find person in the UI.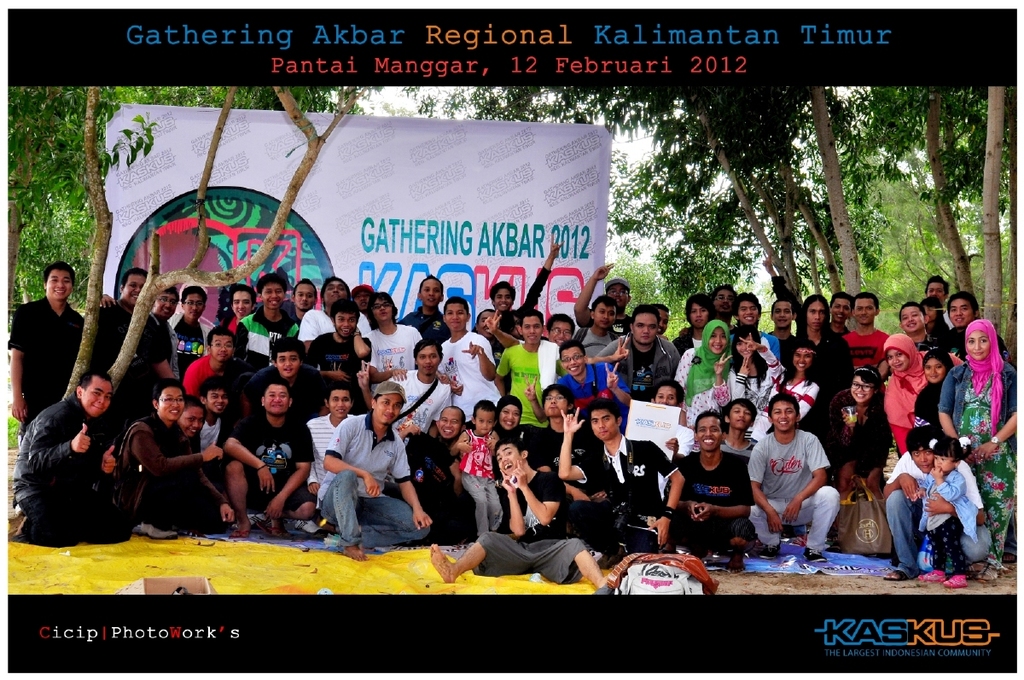
UI element at left=876, top=421, right=997, bottom=584.
